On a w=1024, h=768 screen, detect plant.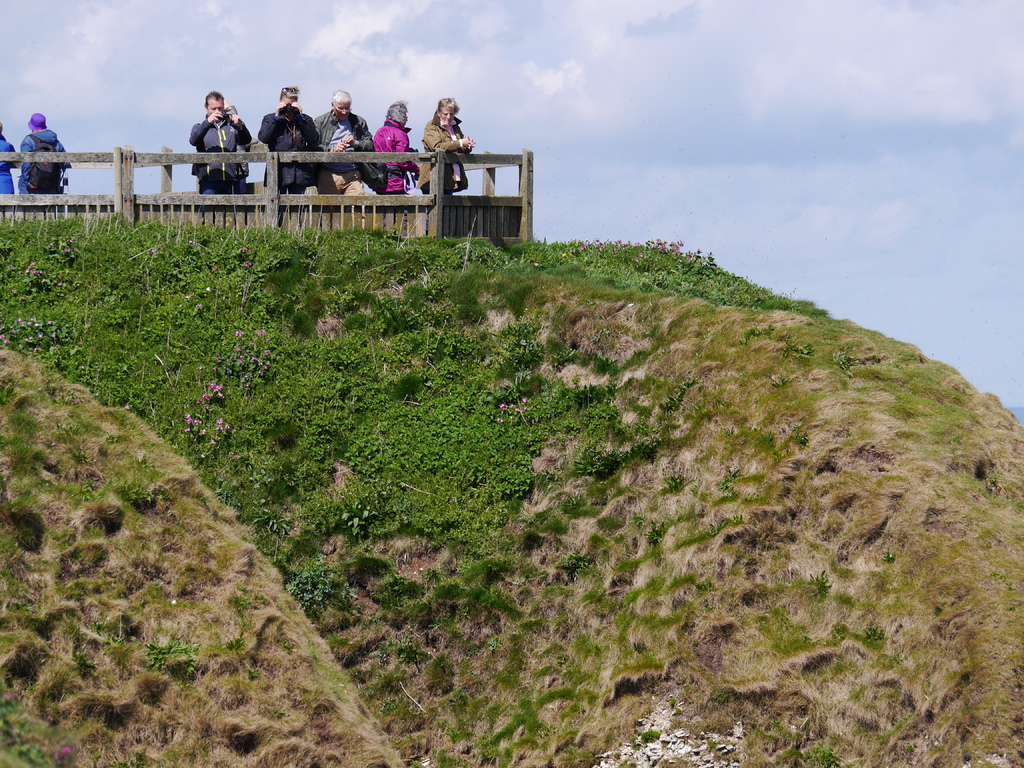
0 698 92 766.
